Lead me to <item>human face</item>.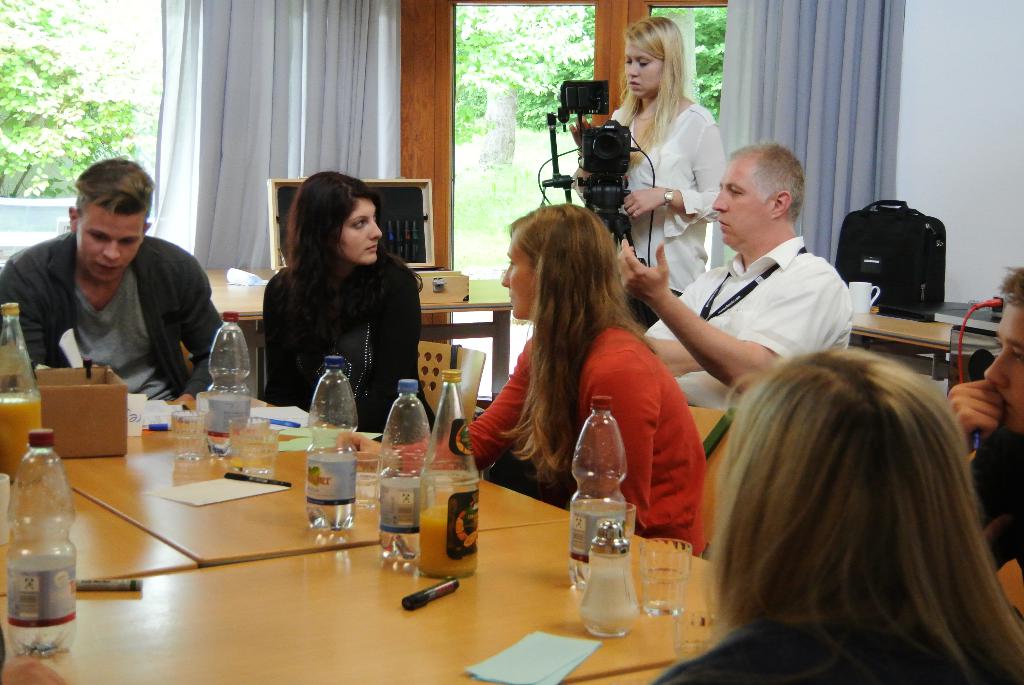
Lead to [627,43,664,100].
